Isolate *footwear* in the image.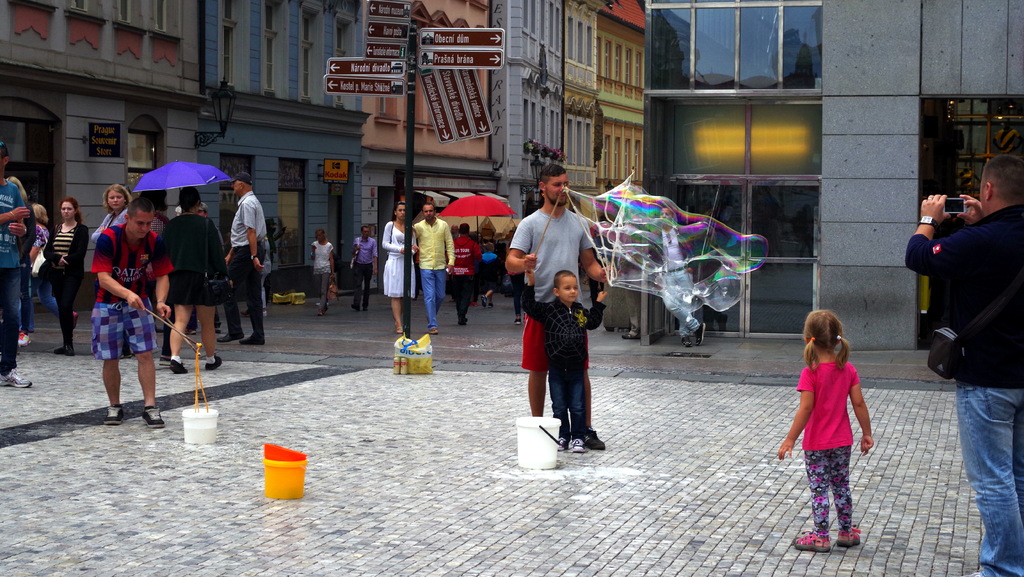
Isolated region: pyautogui.locateOnScreen(155, 325, 163, 331).
